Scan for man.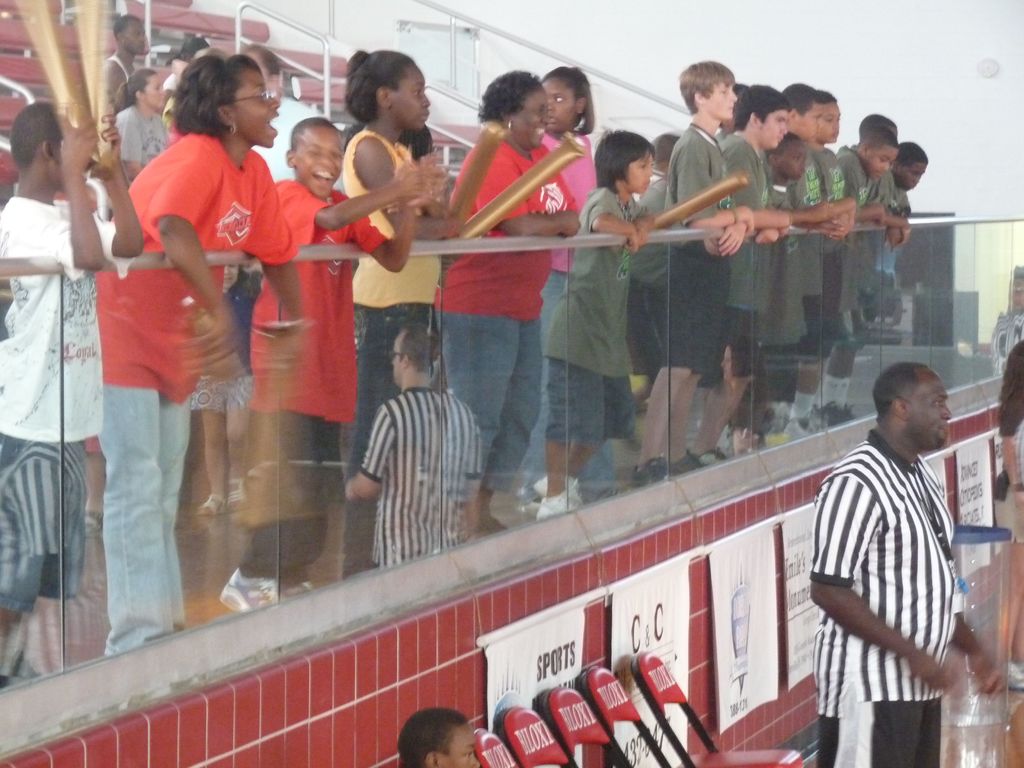
Scan result: crop(107, 6, 149, 99).
